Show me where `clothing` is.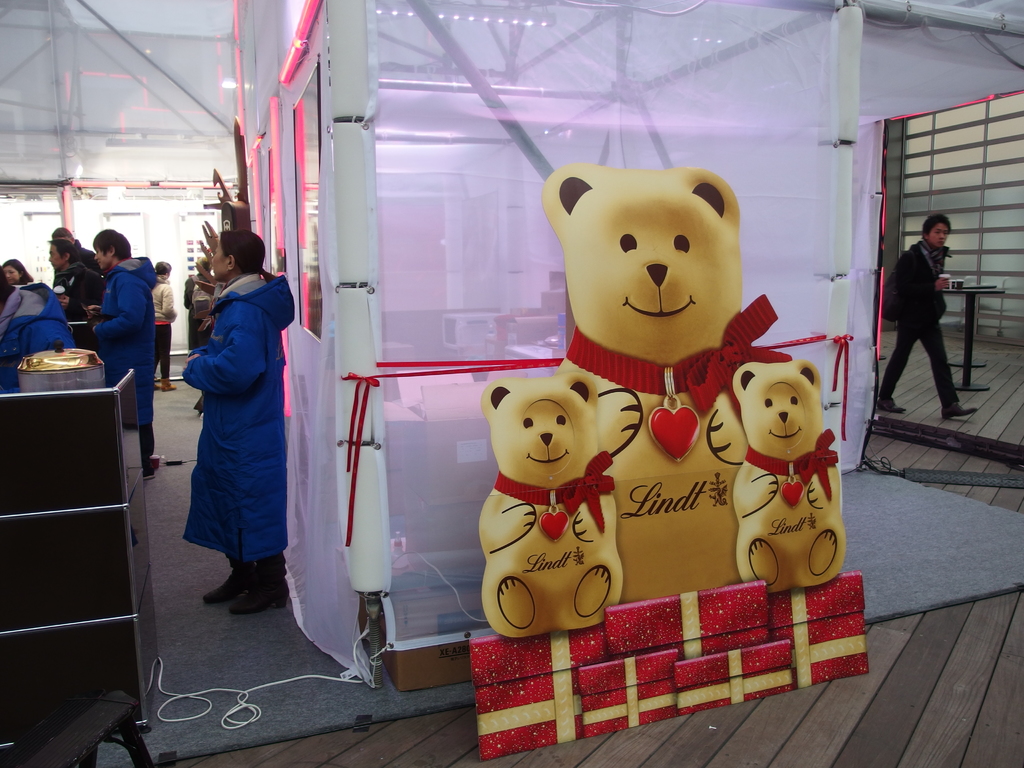
`clothing` is at left=48, top=240, right=100, bottom=278.
